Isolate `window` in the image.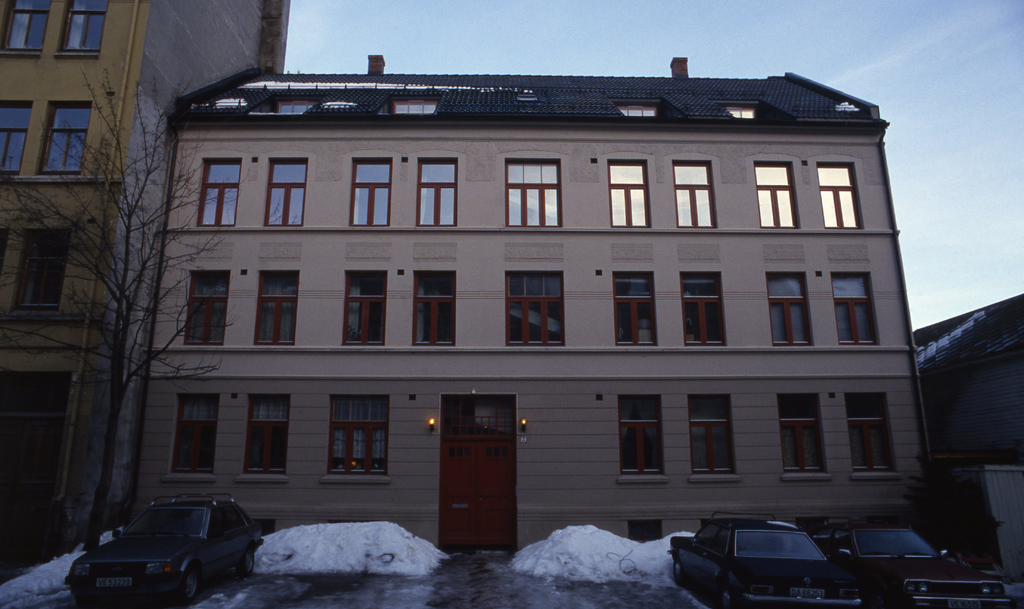
Isolated region: <region>321, 395, 391, 483</region>.
